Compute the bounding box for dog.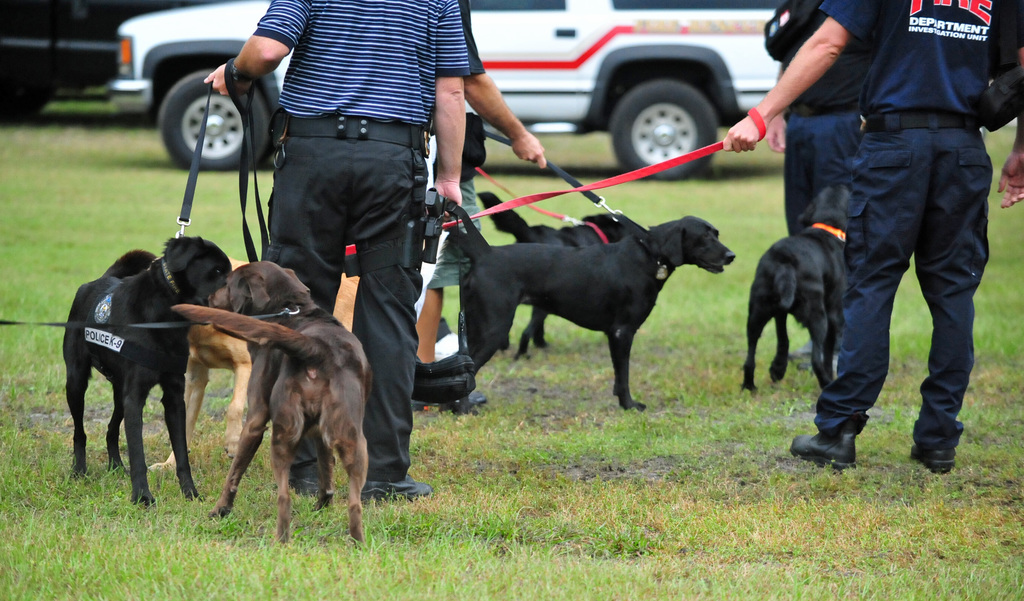
x1=147 y1=245 x2=360 y2=467.
